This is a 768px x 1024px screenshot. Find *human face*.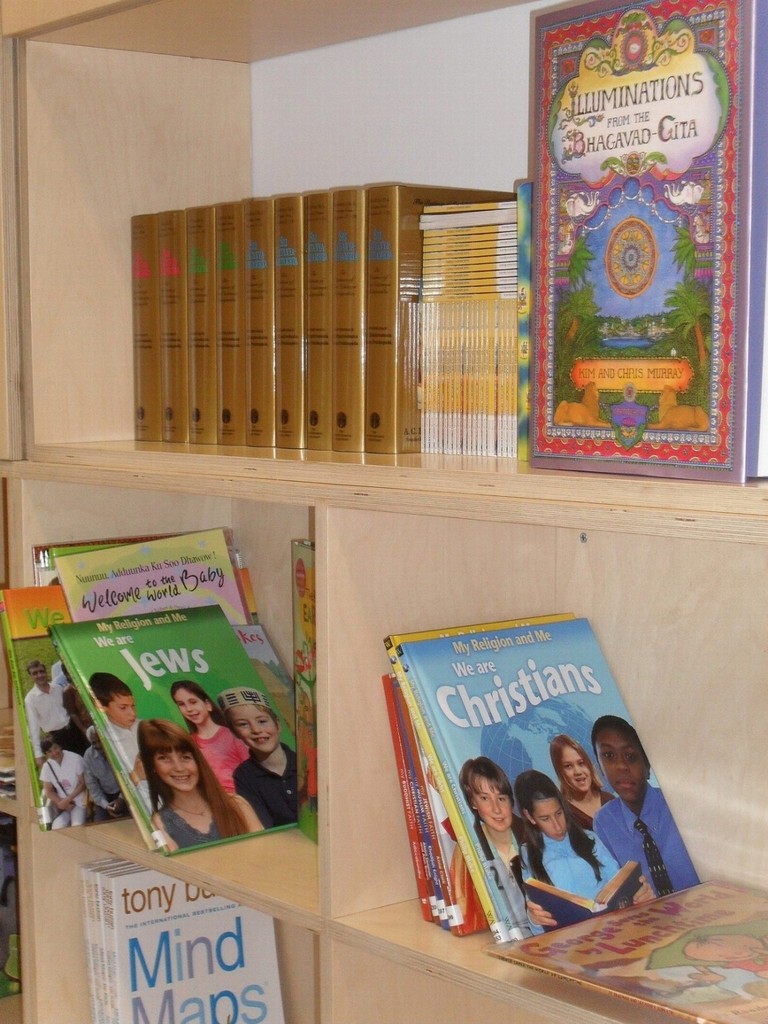
Bounding box: box=[107, 692, 138, 724].
